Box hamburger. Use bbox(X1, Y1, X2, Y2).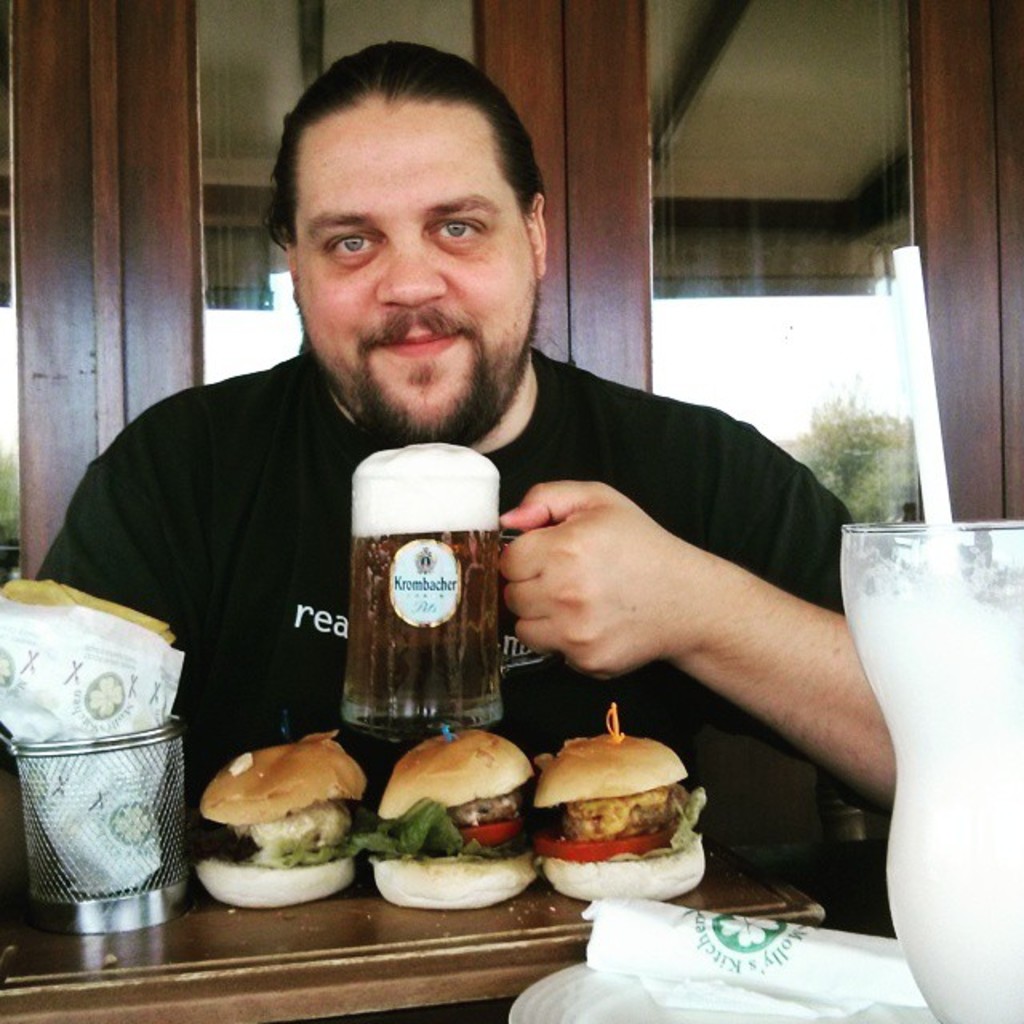
bbox(195, 730, 373, 909).
